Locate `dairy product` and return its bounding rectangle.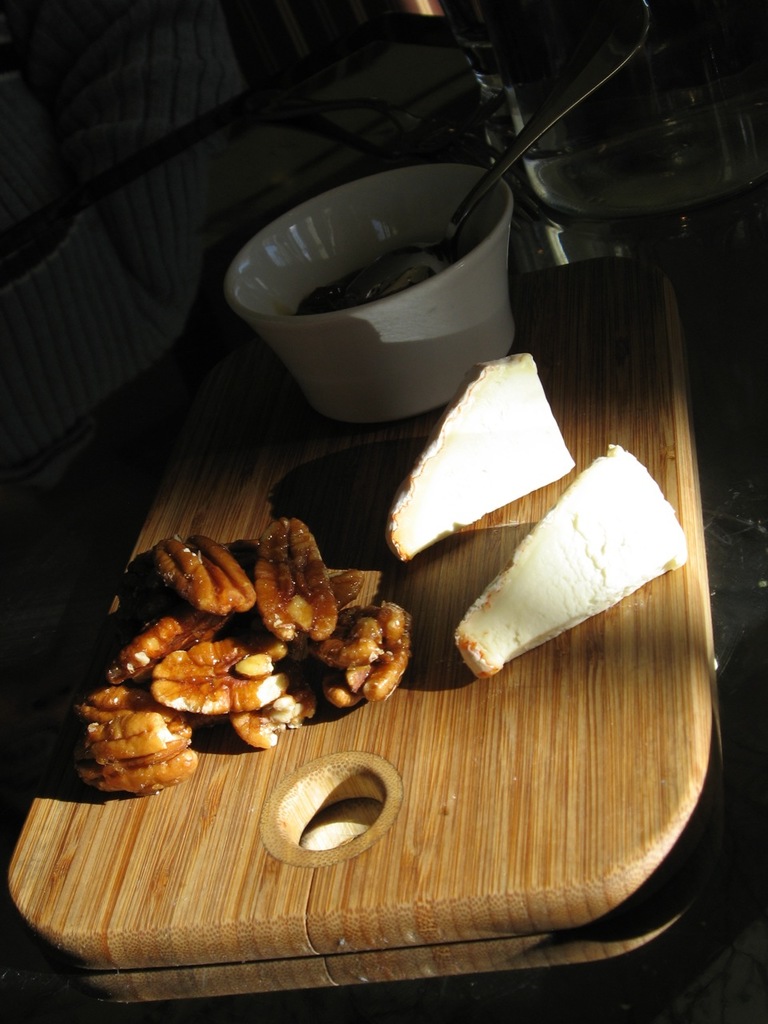
[left=466, top=447, right=687, bottom=685].
